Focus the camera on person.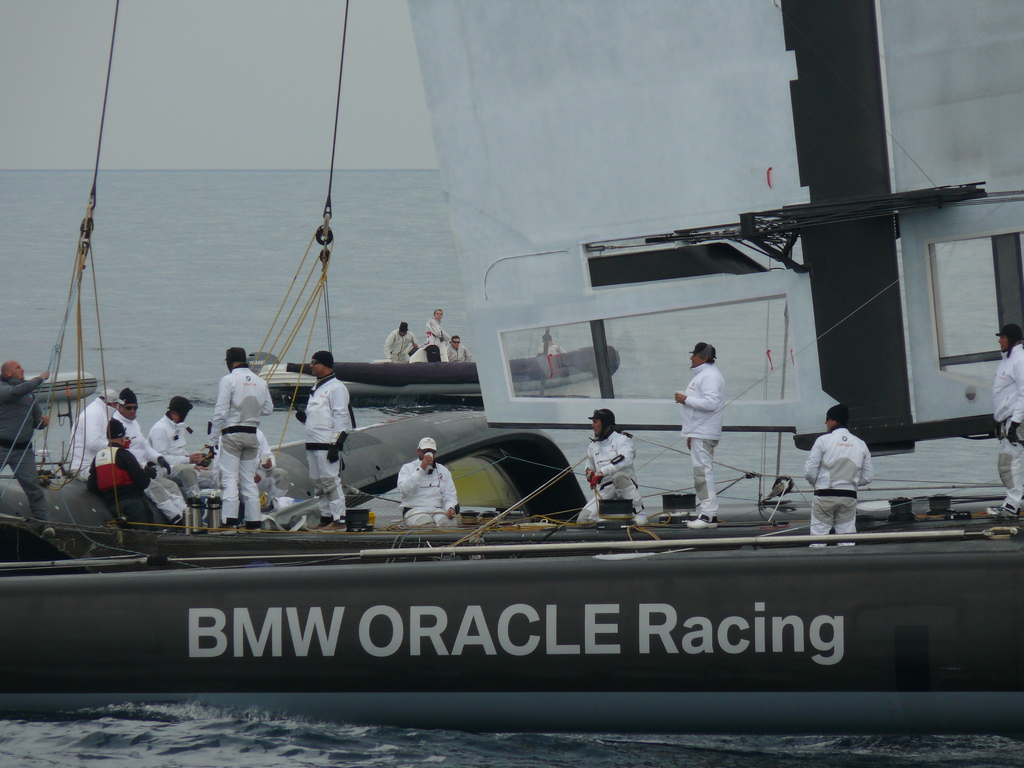
Focus region: 397,440,463,529.
